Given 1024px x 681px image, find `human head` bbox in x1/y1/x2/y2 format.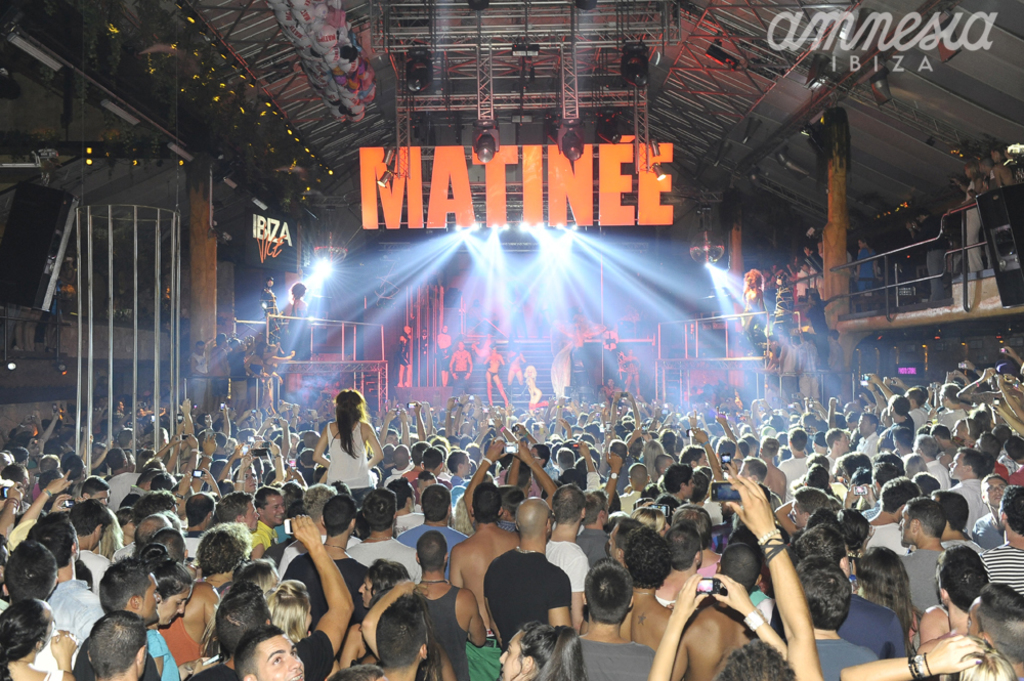
710/637/794/680.
